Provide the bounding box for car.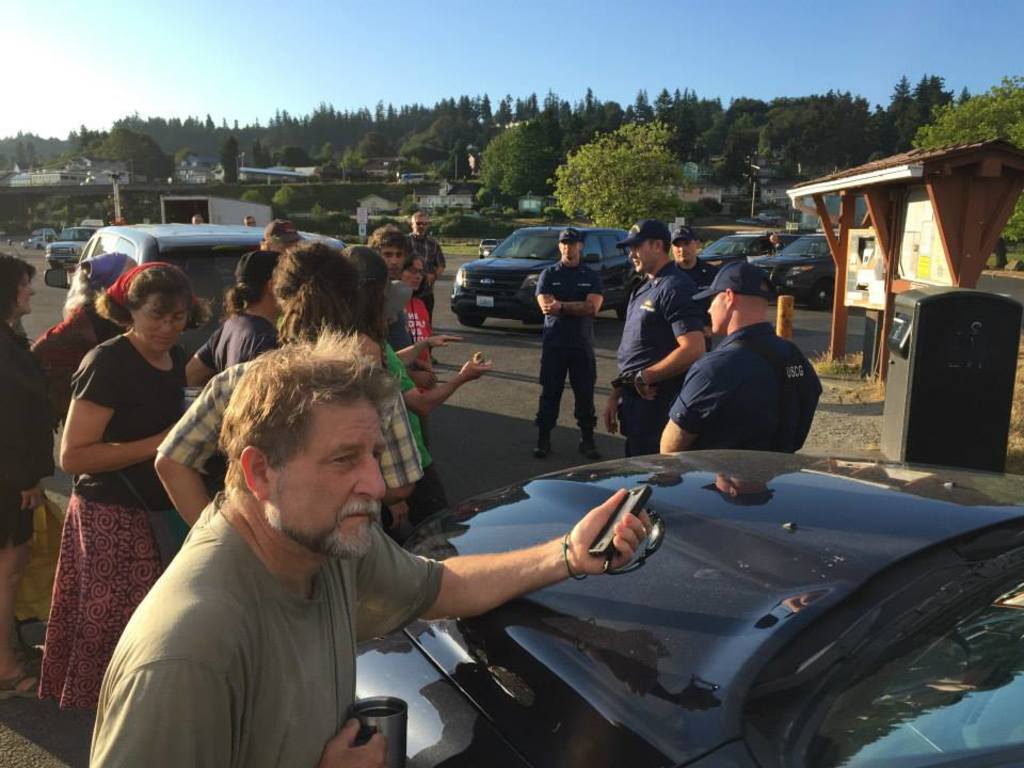
[355,438,1023,767].
